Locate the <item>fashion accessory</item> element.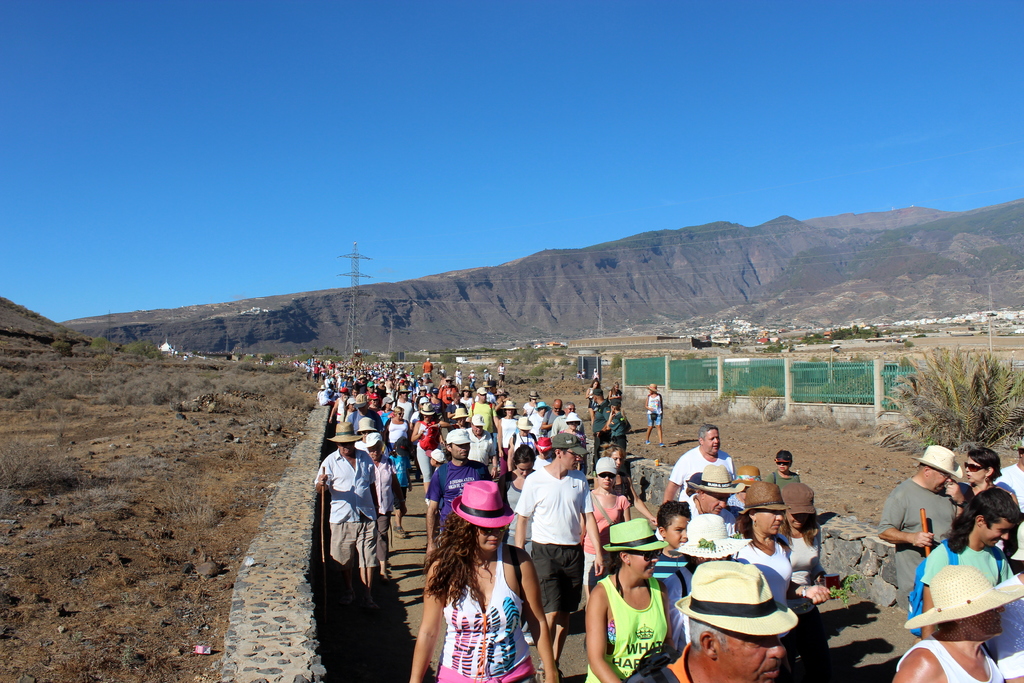
Element bbox: 675, 570, 687, 595.
